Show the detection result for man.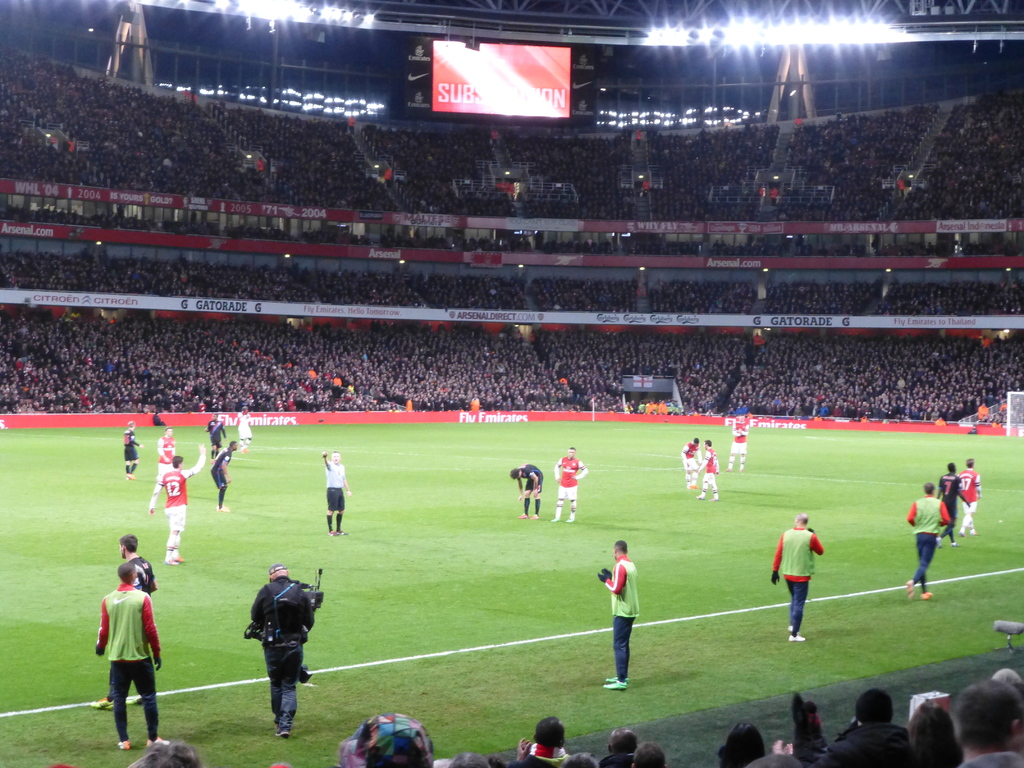
Rect(976, 402, 988, 424).
